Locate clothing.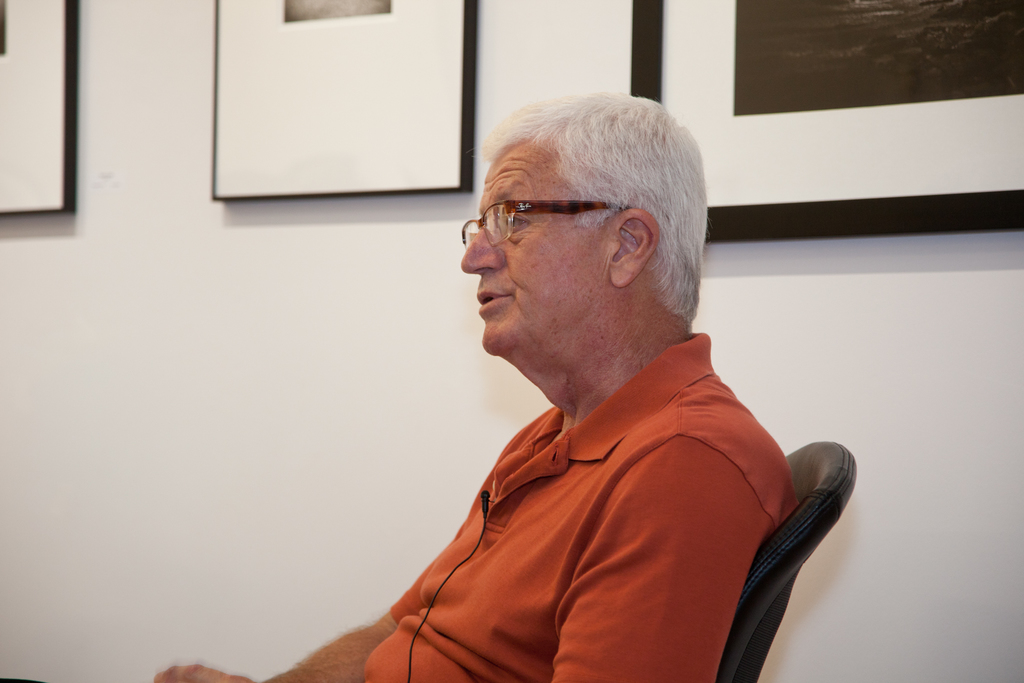
Bounding box: BBox(343, 310, 843, 680).
